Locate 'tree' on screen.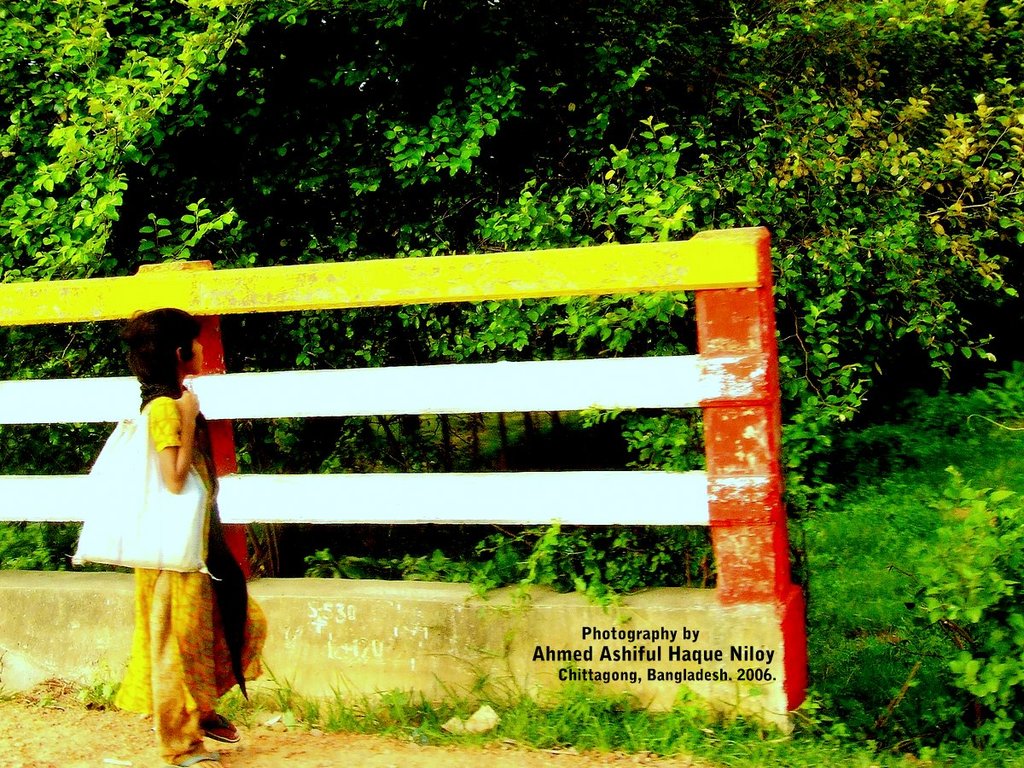
On screen at <region>17, 0, 1013, 582</region>.
